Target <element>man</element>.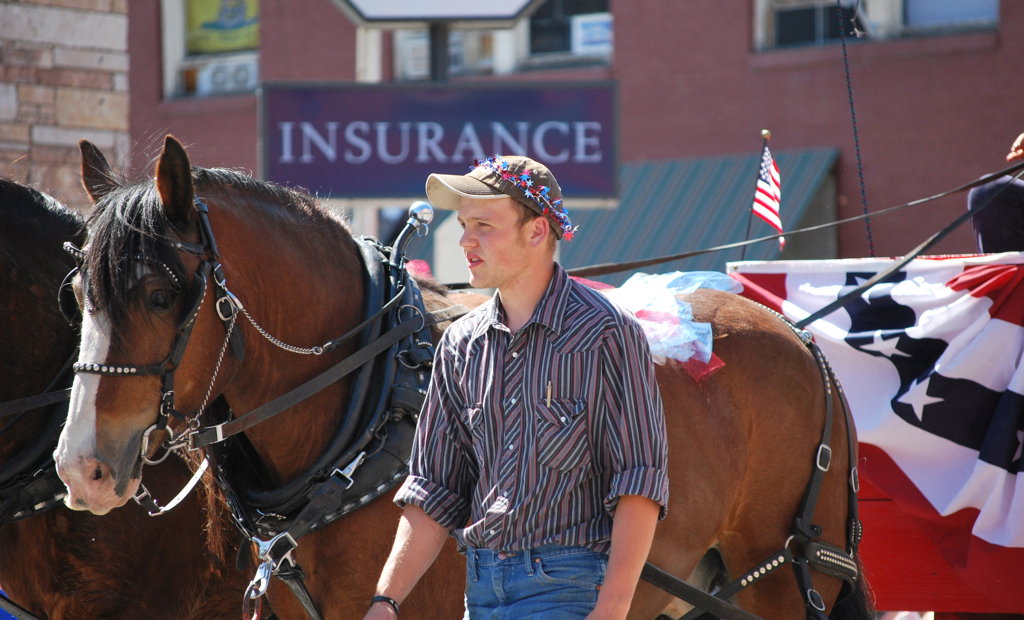
Target region: box(364, 158, 672, 619).
